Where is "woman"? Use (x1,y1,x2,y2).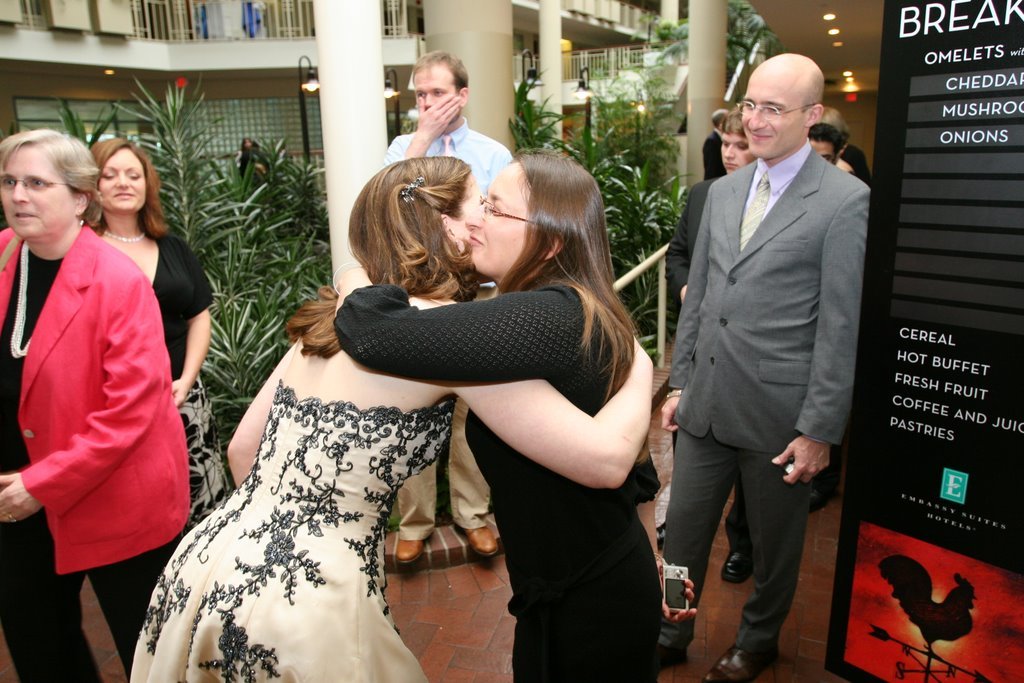
(85,135,219,414).
